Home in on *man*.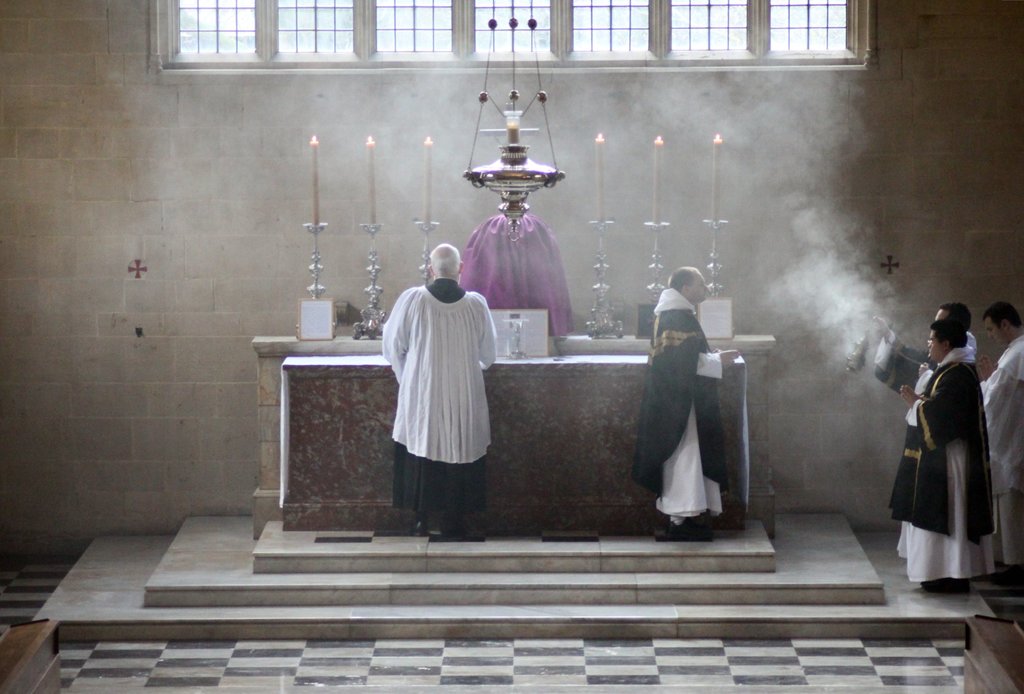
Homed in at bbox=(893, 318, 996, 597).
